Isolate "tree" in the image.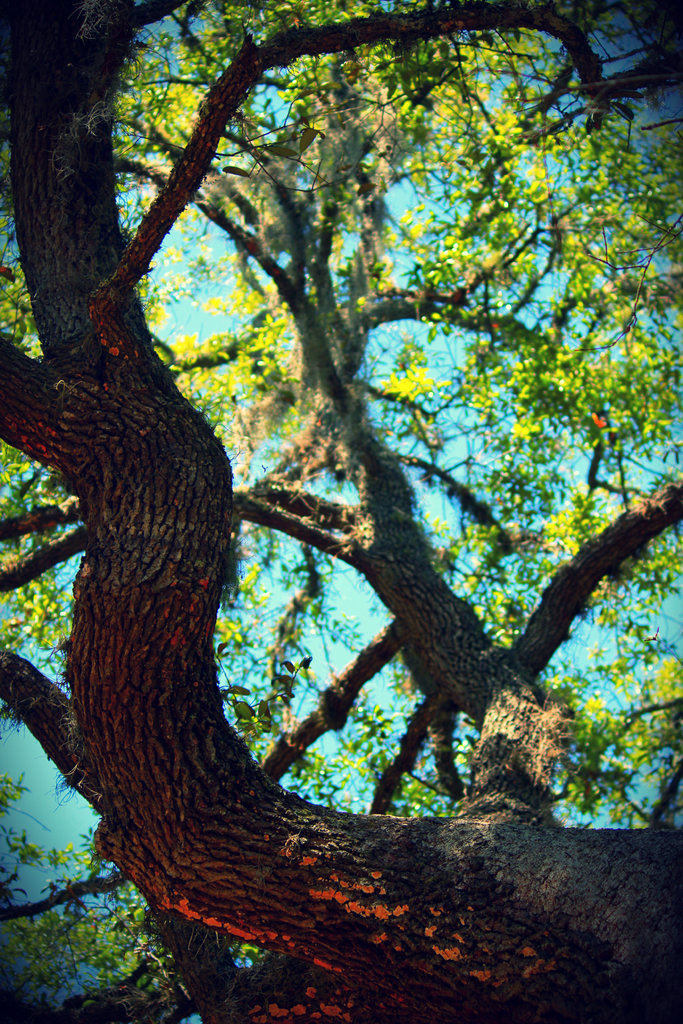
Isolated region: [0, 0, 662, 899].
